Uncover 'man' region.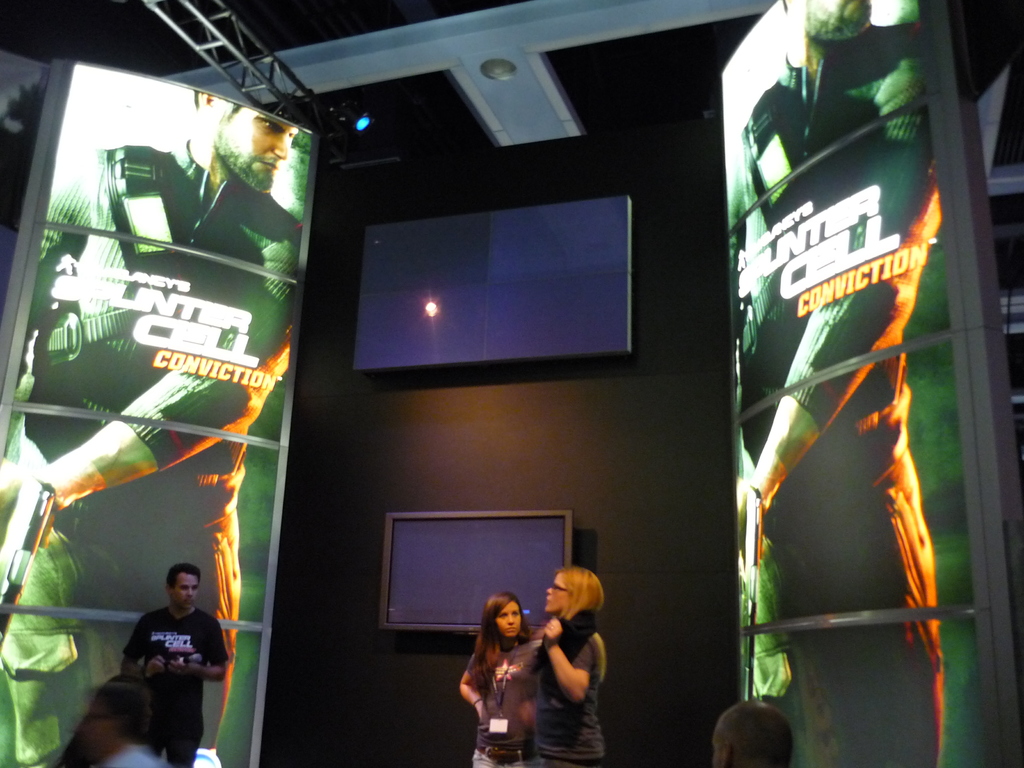
Uncovered: {"x1": 1, "y1": 88, "x2": 303, "y2": 767}.
